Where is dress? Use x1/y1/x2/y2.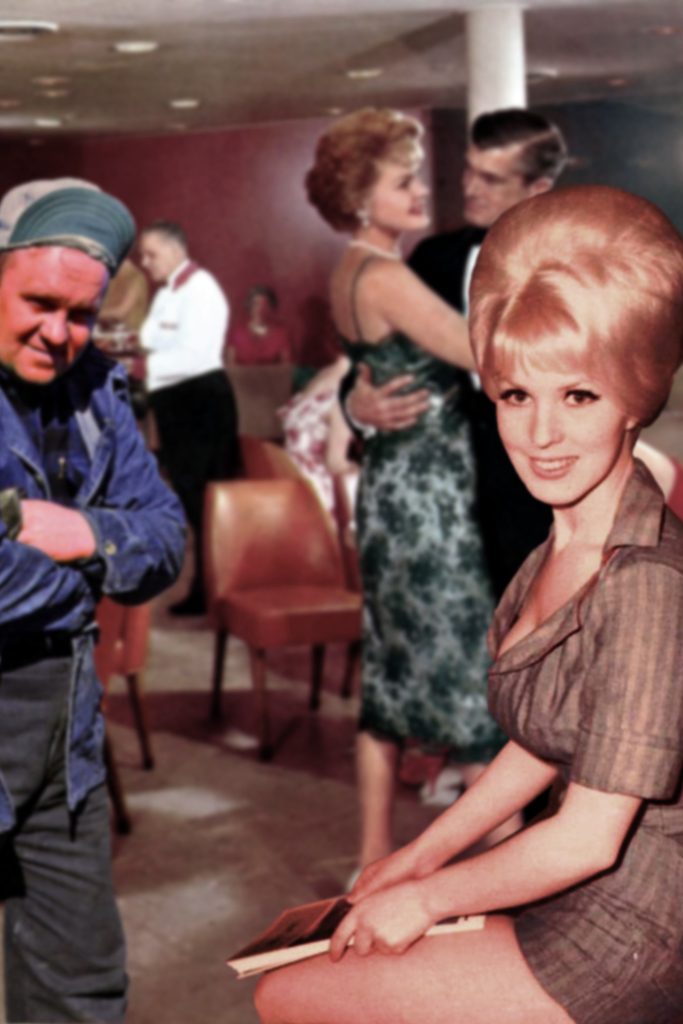
490/455/682/1023.
